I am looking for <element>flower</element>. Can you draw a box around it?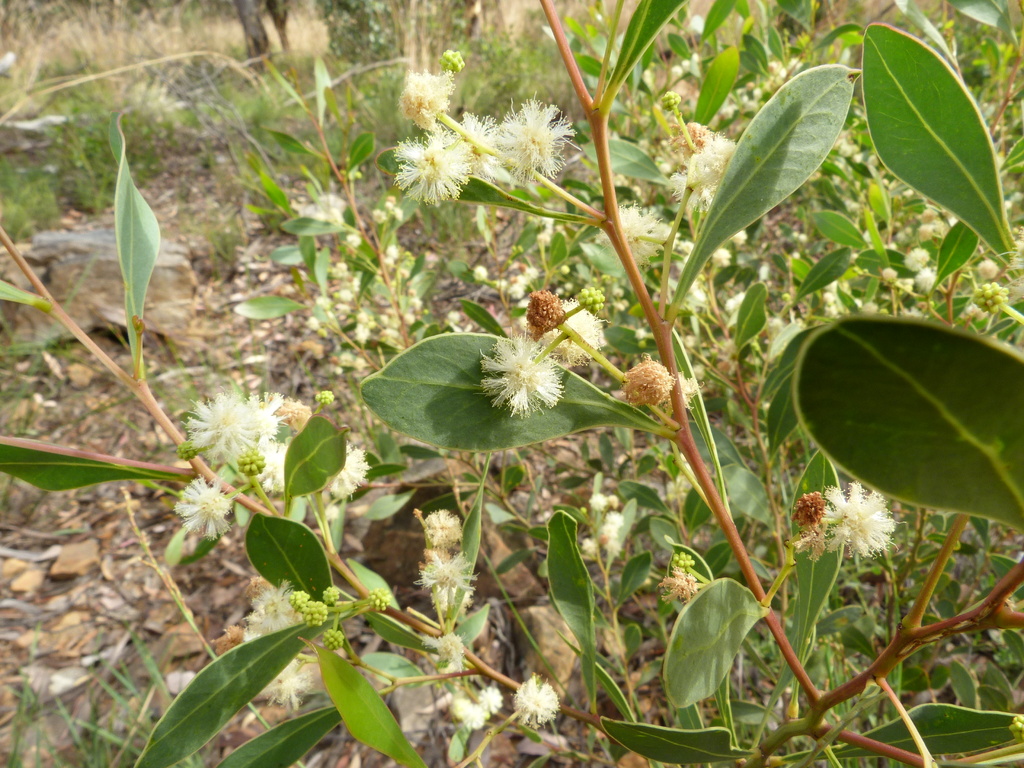
Sure, the bounding box is 660:568:697:602.
